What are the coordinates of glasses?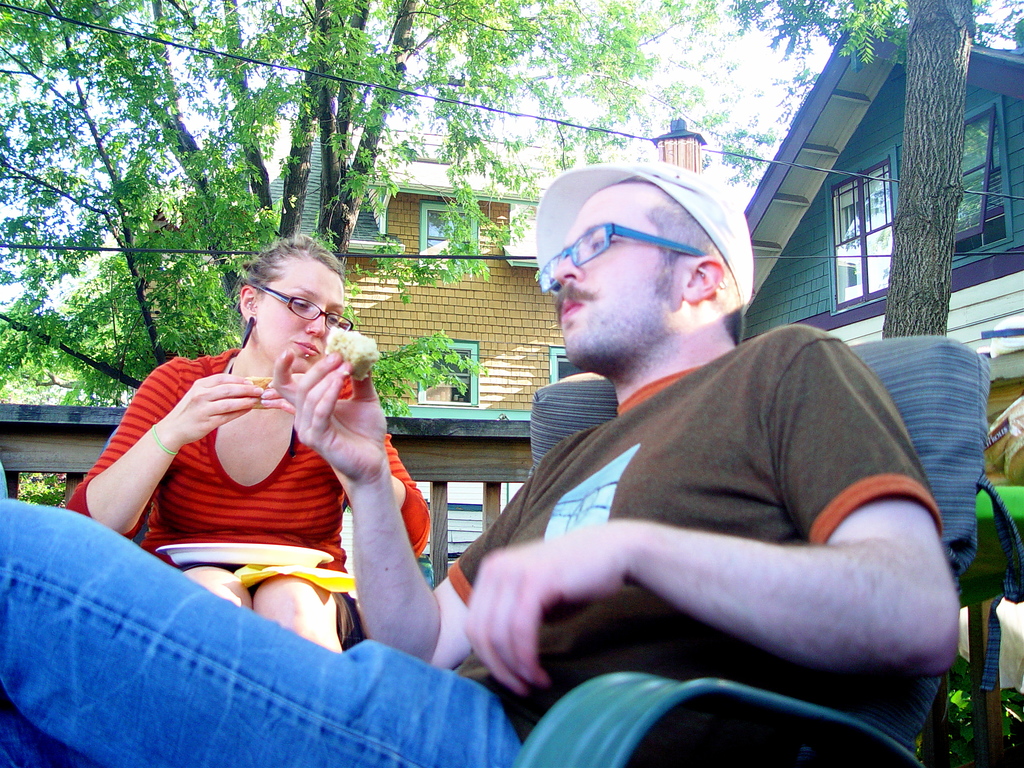
bbox=(531, 219, 726, 301).
